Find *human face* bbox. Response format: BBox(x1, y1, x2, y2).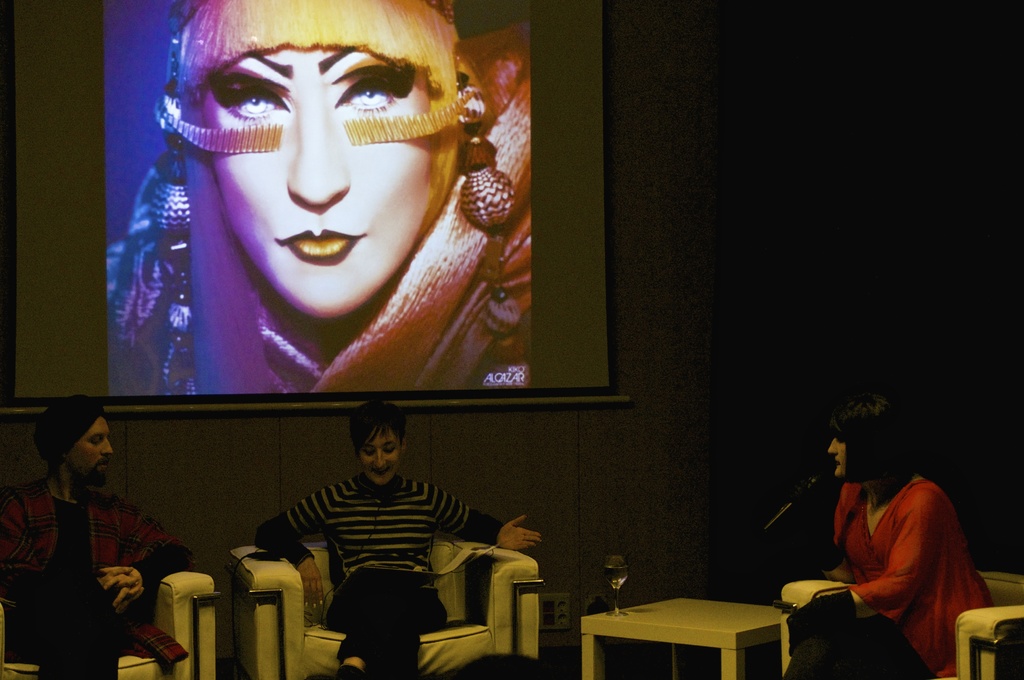
BBox(356, 430, 397, 484).
